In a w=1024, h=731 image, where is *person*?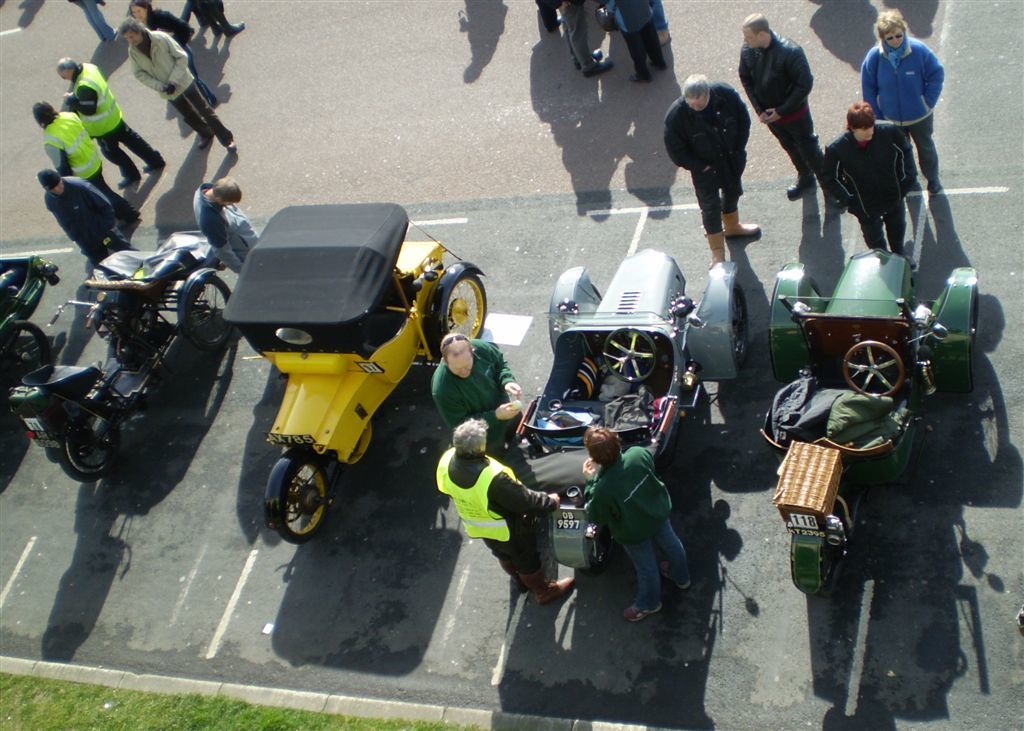
<box>130,0,211,104</box>.
